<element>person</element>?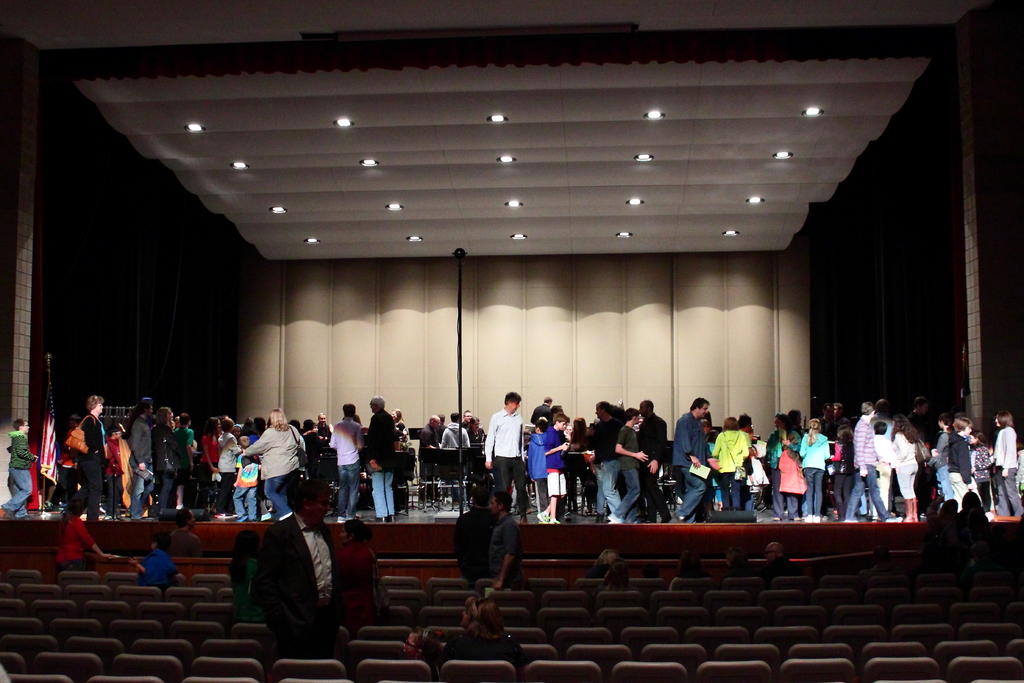
(458,494,502,595)
